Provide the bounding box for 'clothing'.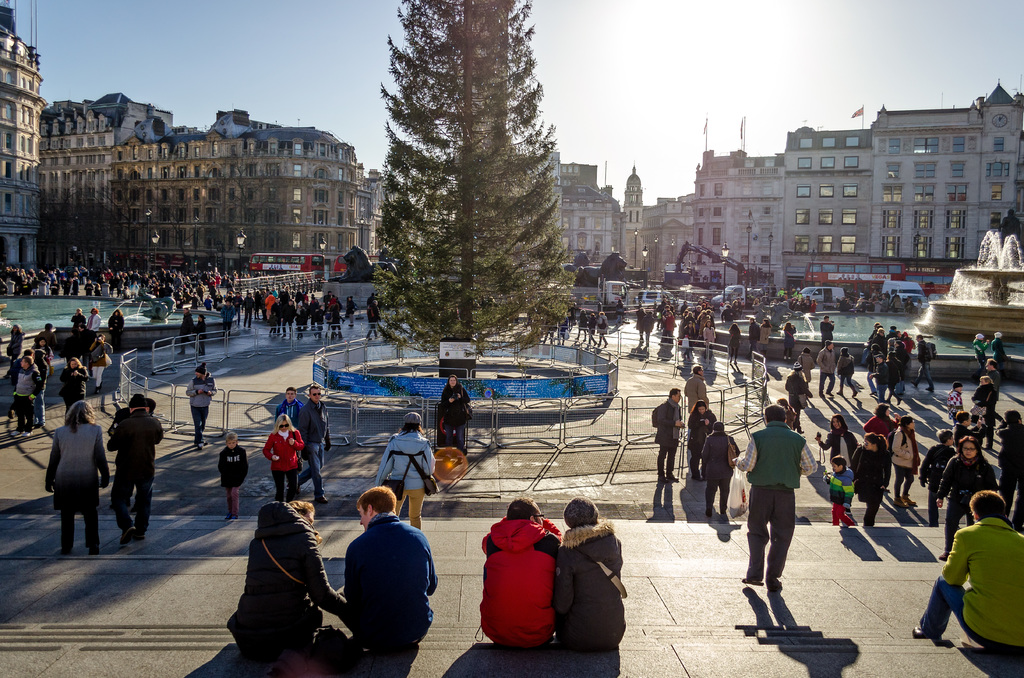
(368, 295, 378, 314).
